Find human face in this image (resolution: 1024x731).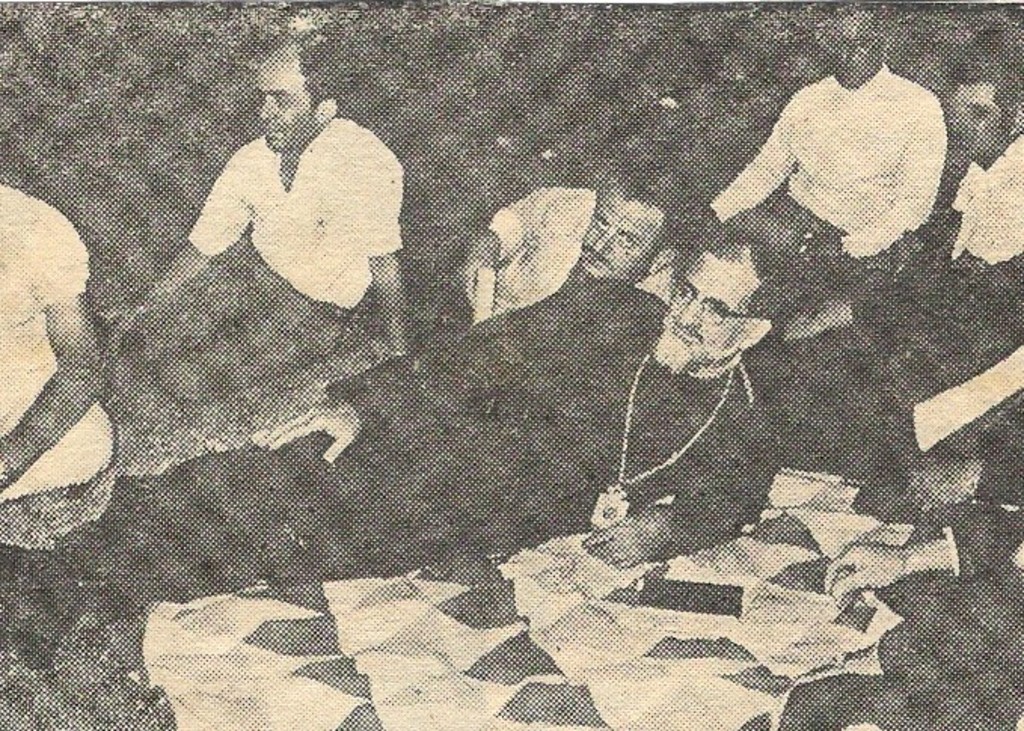
crop(578, 193, 661, 282).
